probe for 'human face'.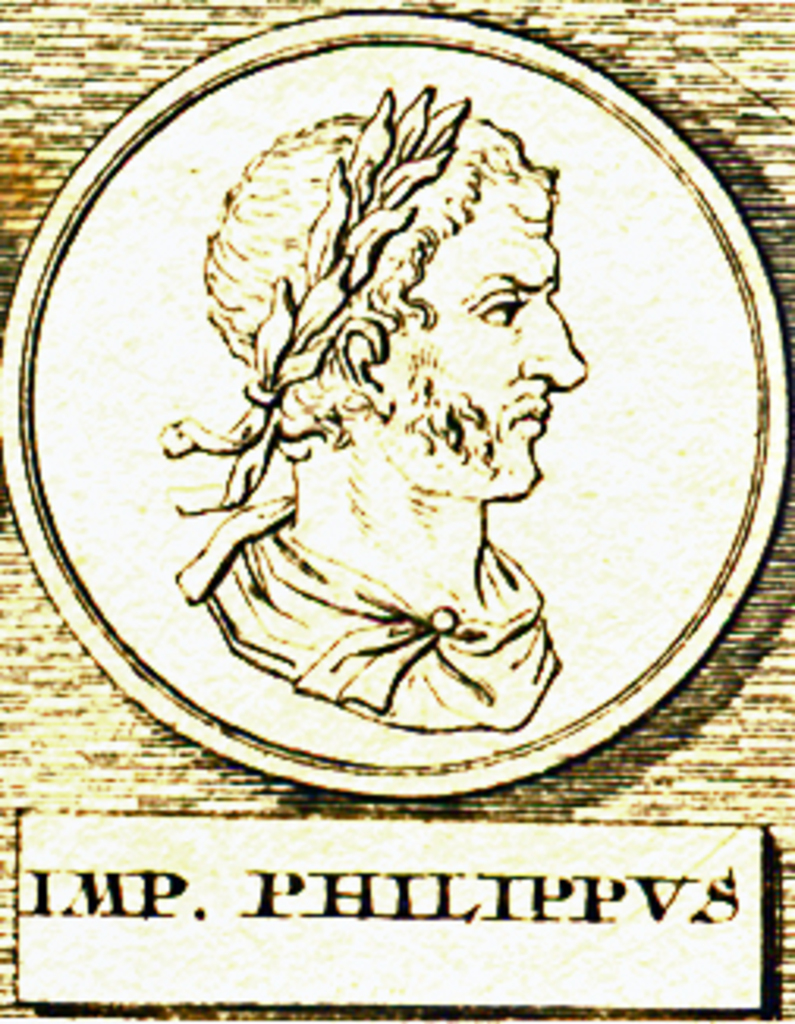
Probe result: locate(377, 170, 581, 509).
